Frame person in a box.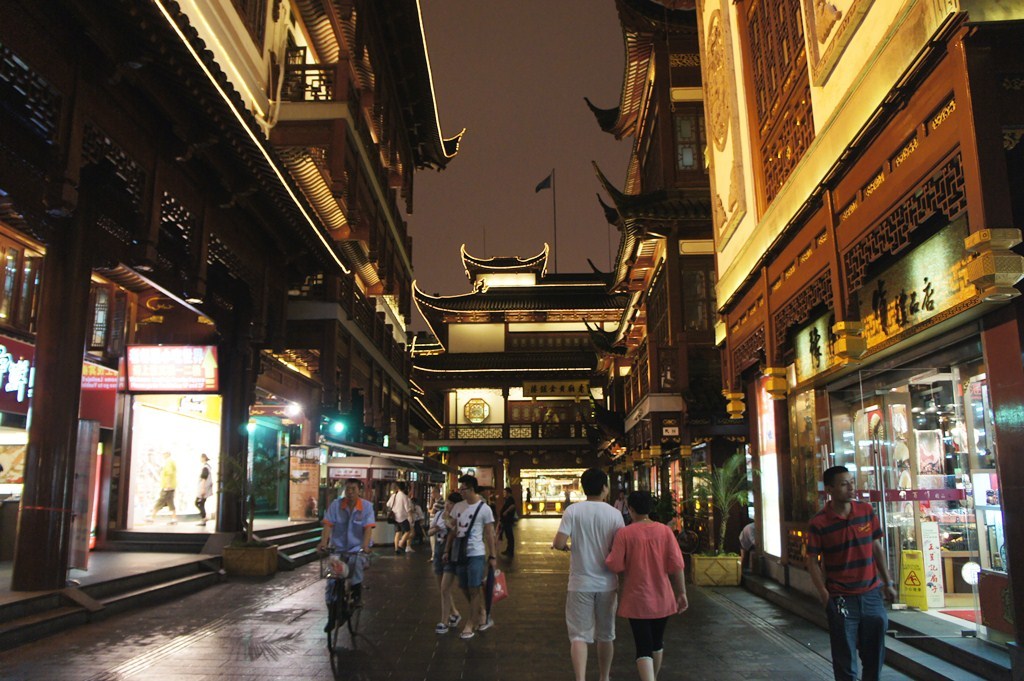
<box>320,472,366,626</box>.
